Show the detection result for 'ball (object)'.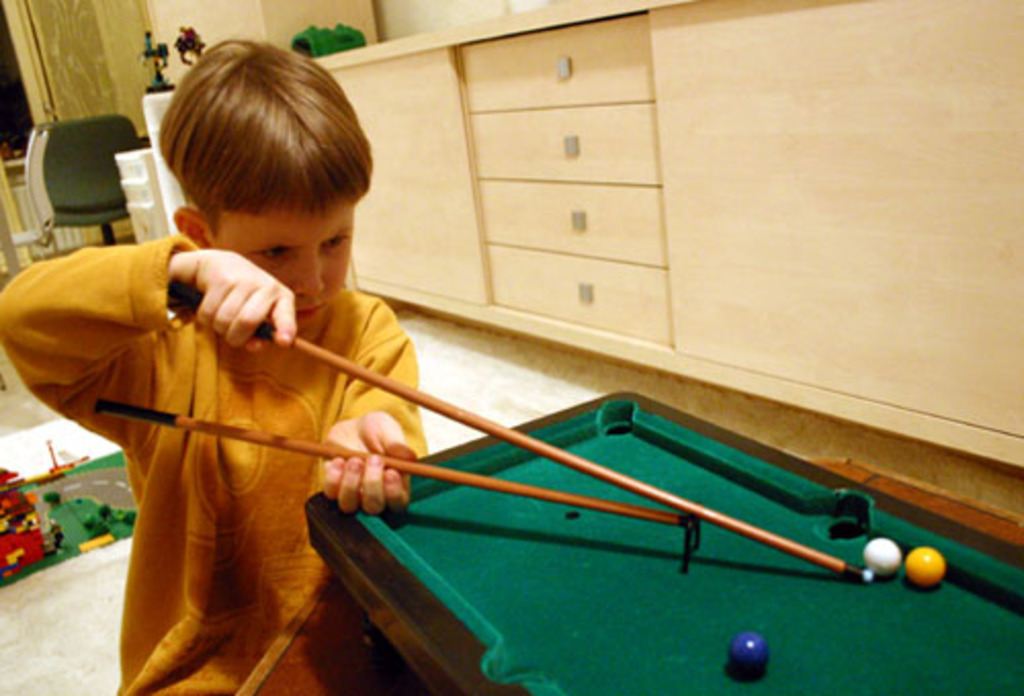
[901,545,948,590].
